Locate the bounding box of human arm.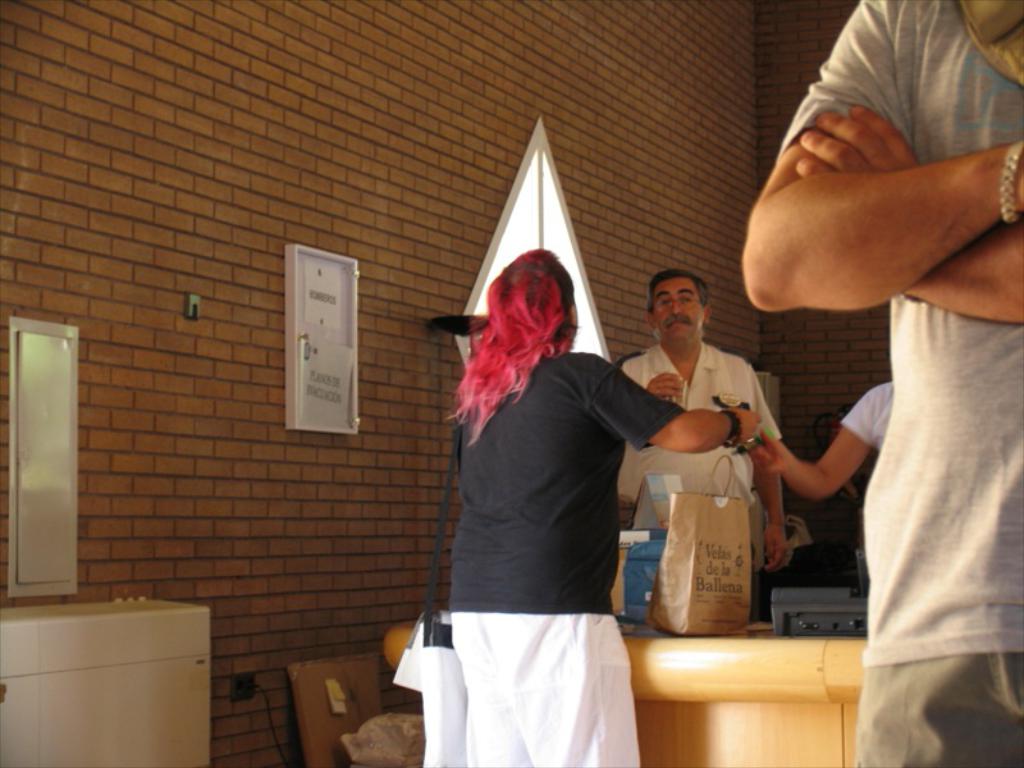
Bounding box: {"left": 742, "top": 376, "right": 897, "bottom": 509}.
